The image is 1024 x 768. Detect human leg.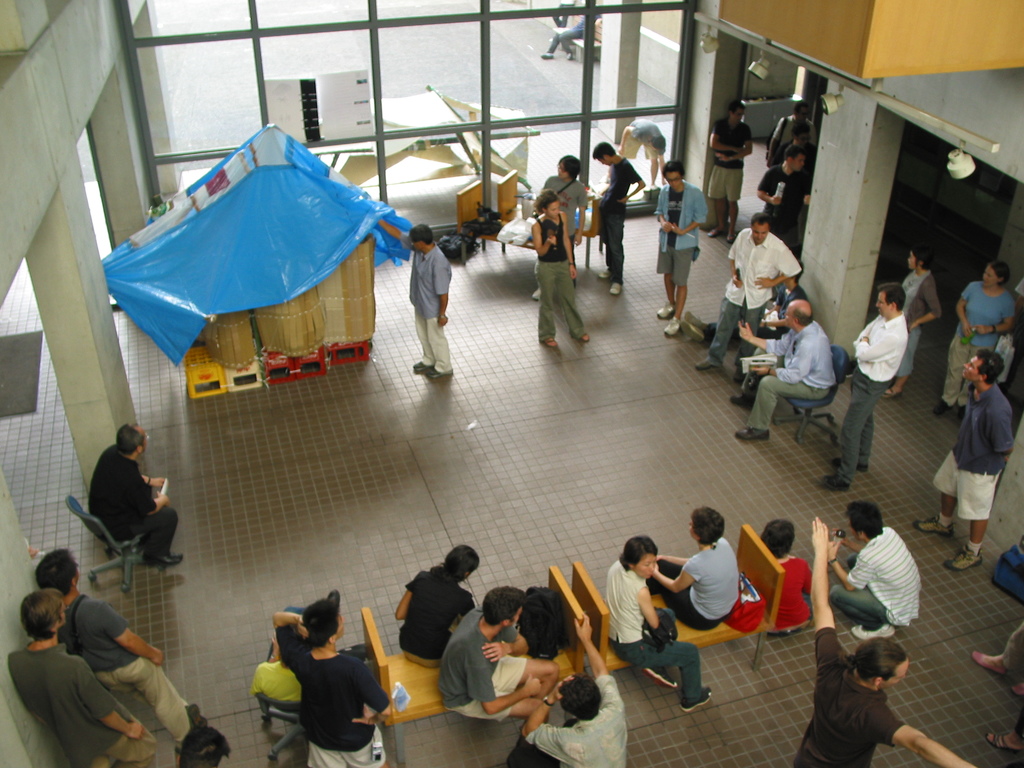
Detection: Rect(739, 306, 763, 379).
